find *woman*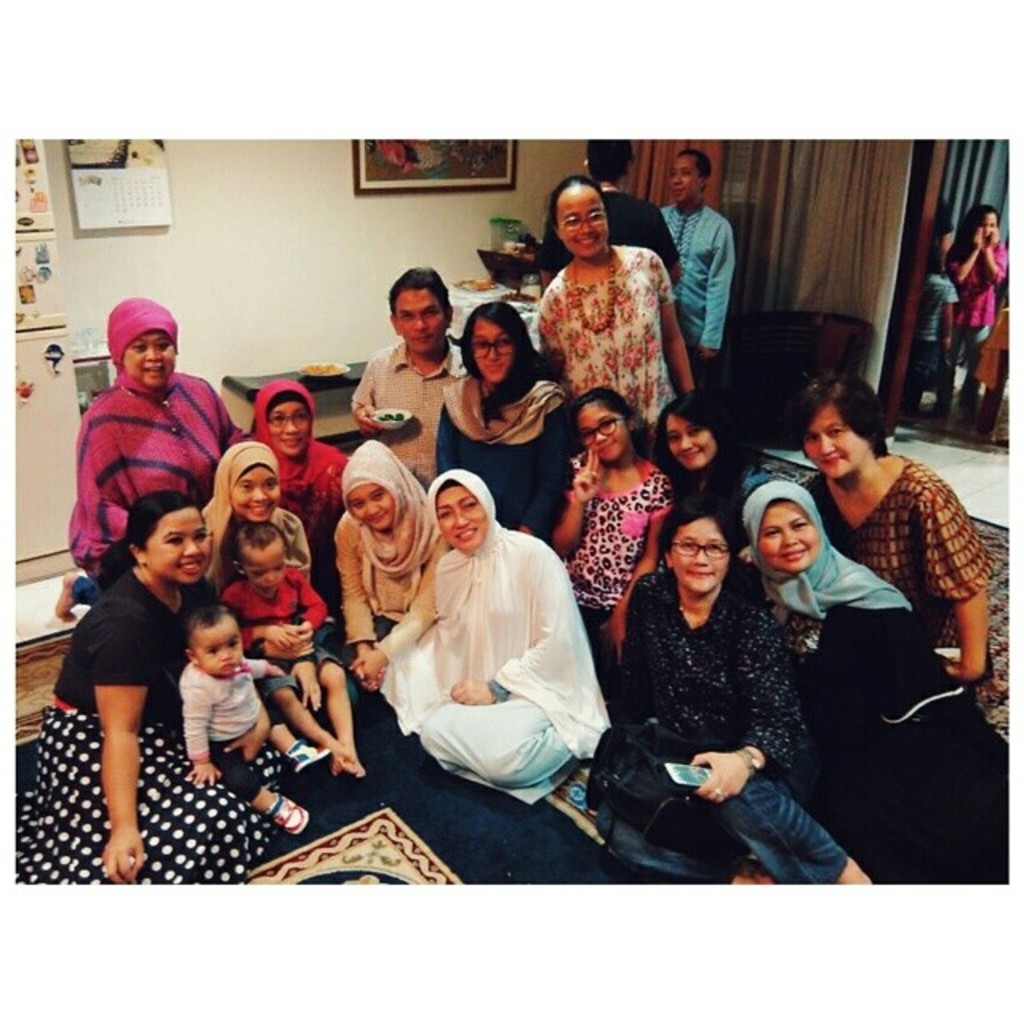
left=739, top=482, right=1022, bottom=888
